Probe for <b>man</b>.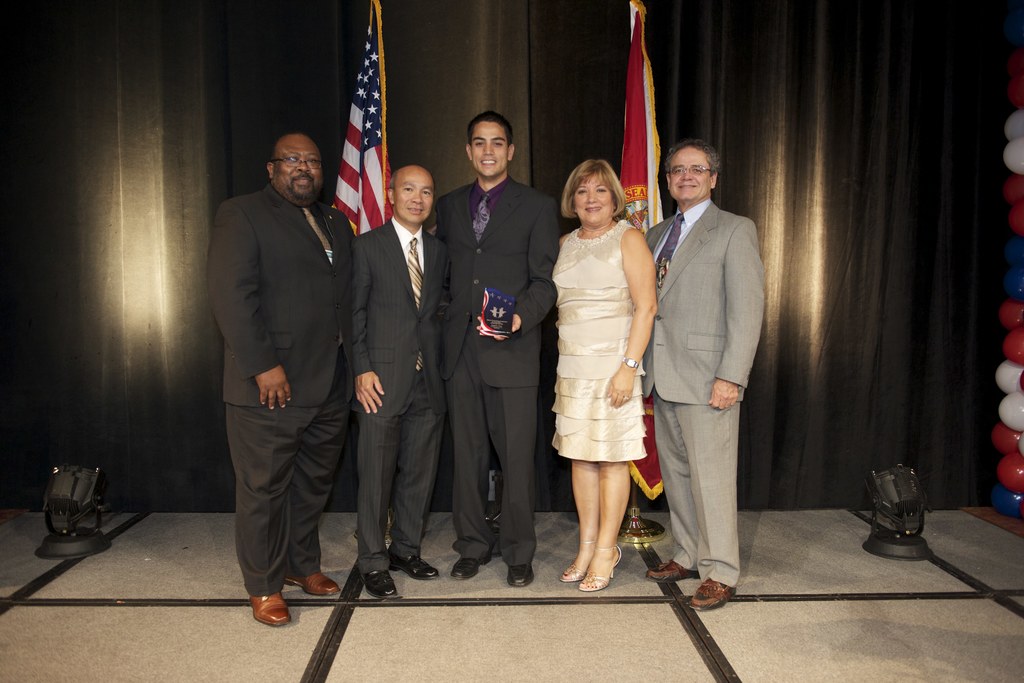
Probe result: l=202, t=92, r=371, b=631.
